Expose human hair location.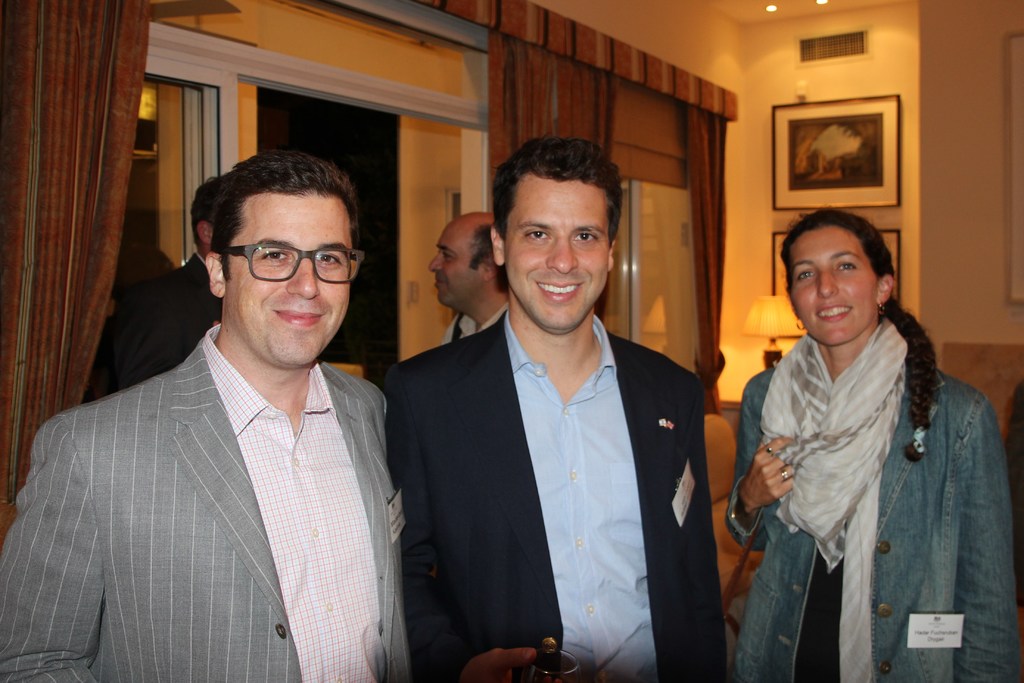
Exposed at region(780, 213, 931, 456).
